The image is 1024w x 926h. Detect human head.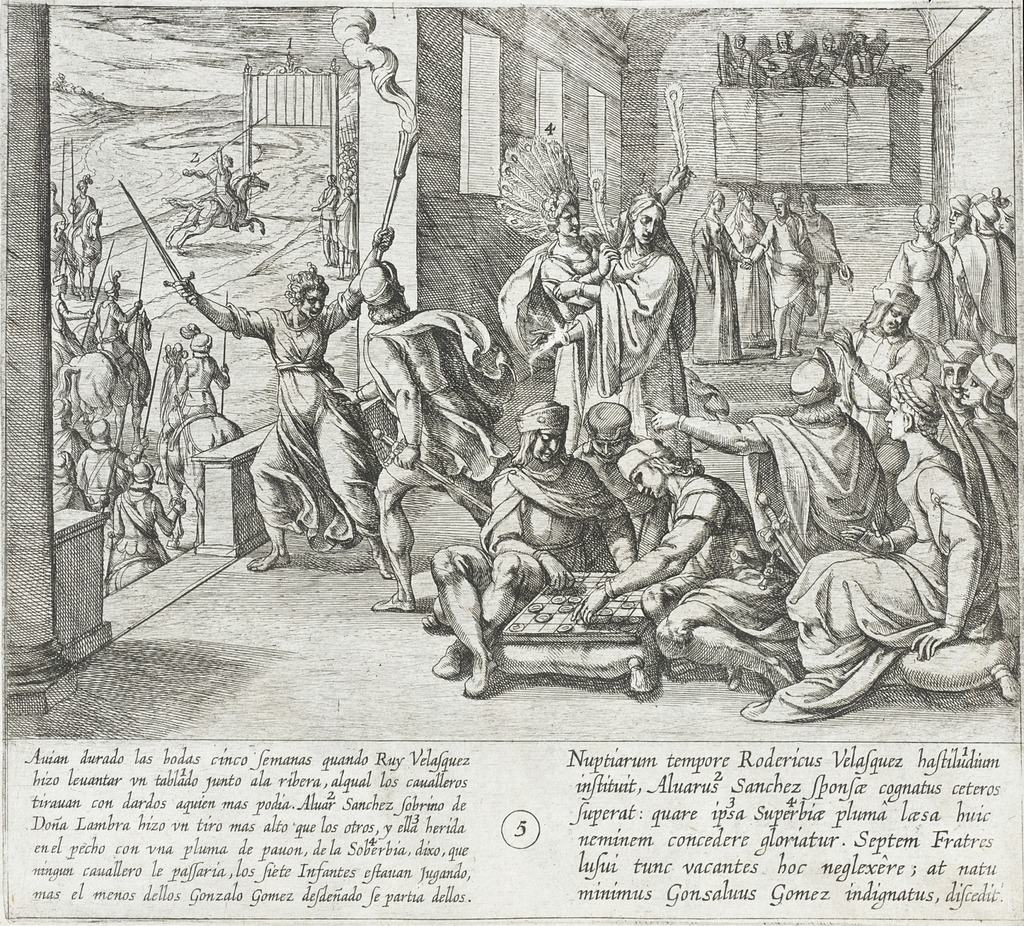
Detection: <bbox>961, 368, 997, 407</bbox>.
